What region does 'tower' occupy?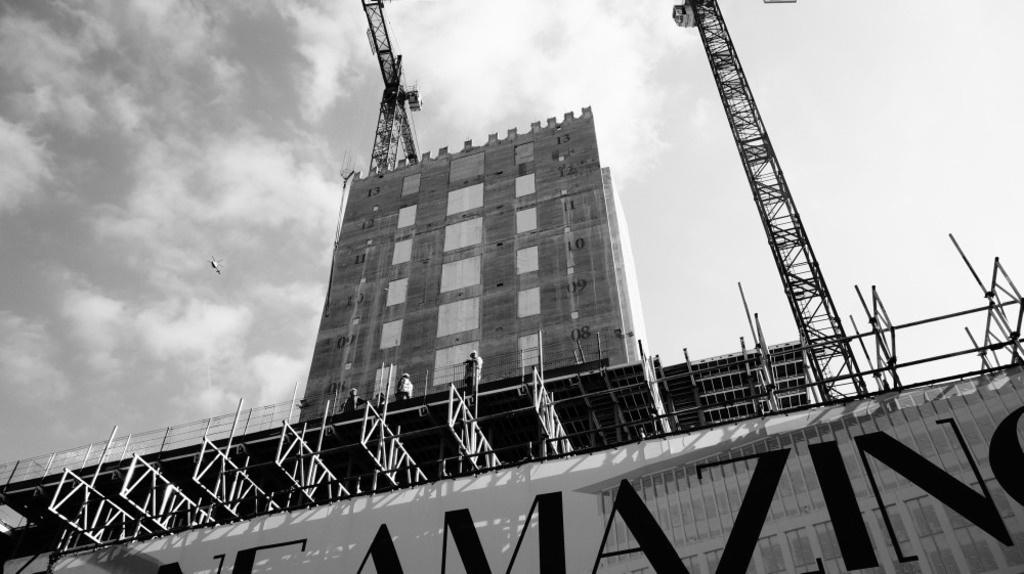
[276,1,649,507].
